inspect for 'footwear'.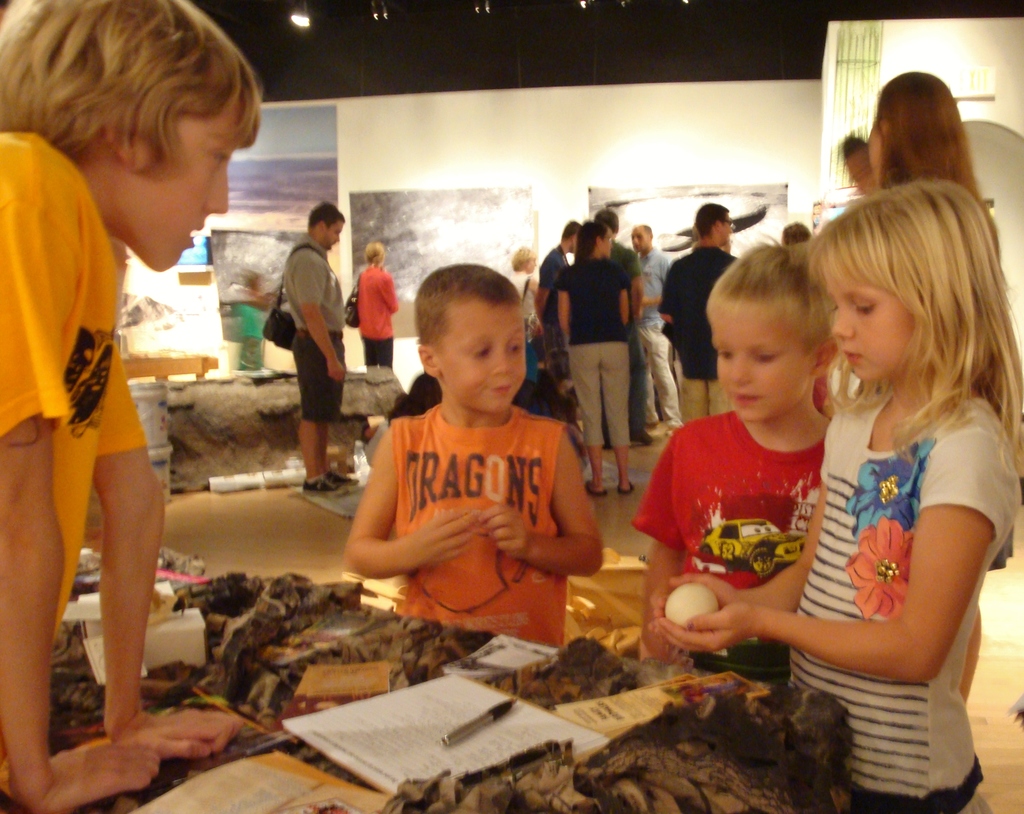
Inspection: 588 479 607 496.
